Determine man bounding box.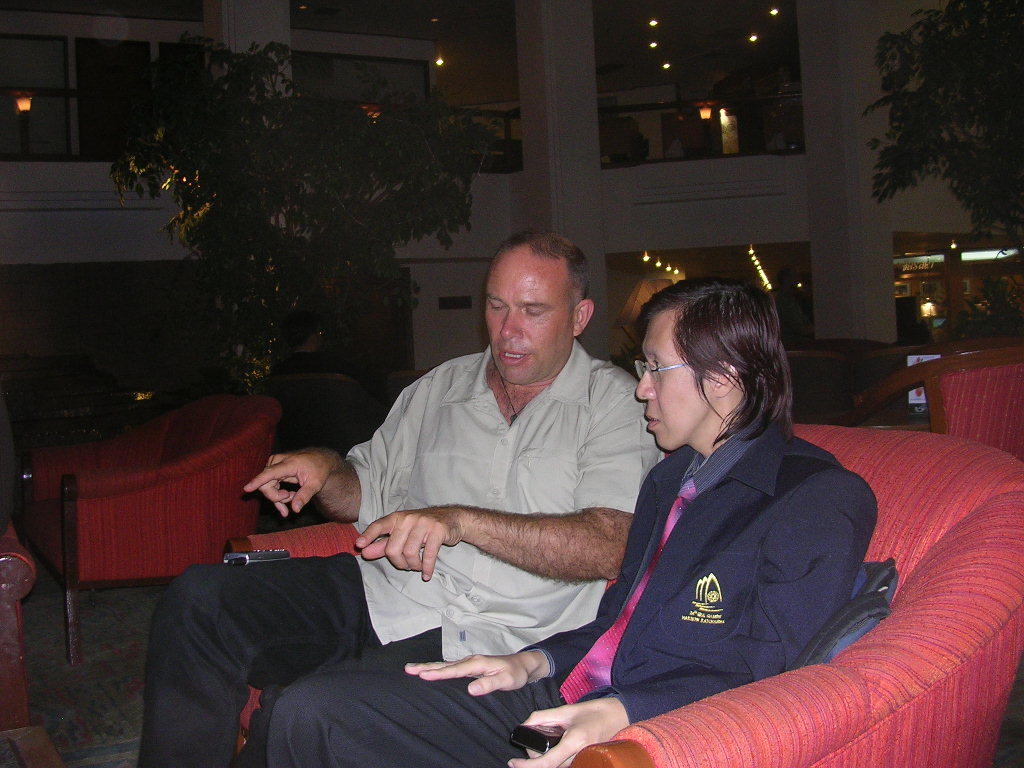
Determined: crop(268, 272, 880, 767).
